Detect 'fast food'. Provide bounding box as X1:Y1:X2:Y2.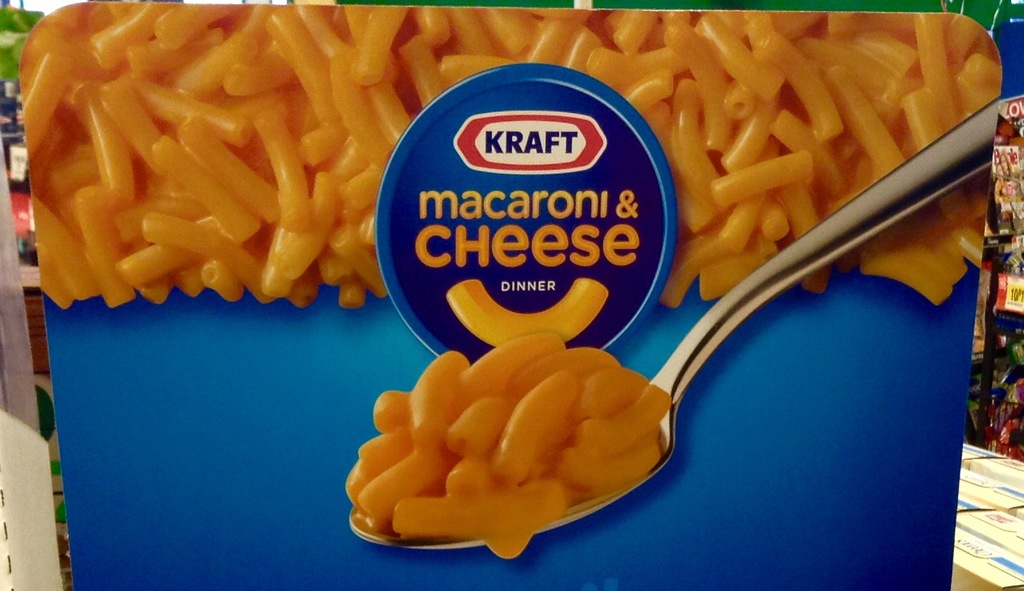
344:470:361:502.
